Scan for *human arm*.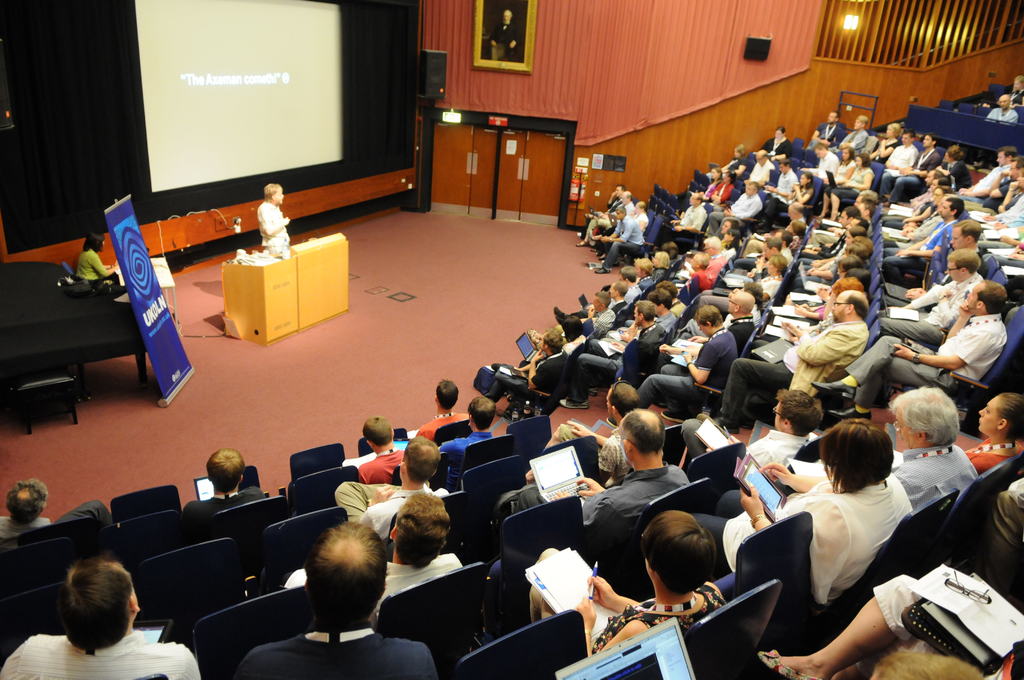
Scan result: rect(656, 341, 701, 356).
